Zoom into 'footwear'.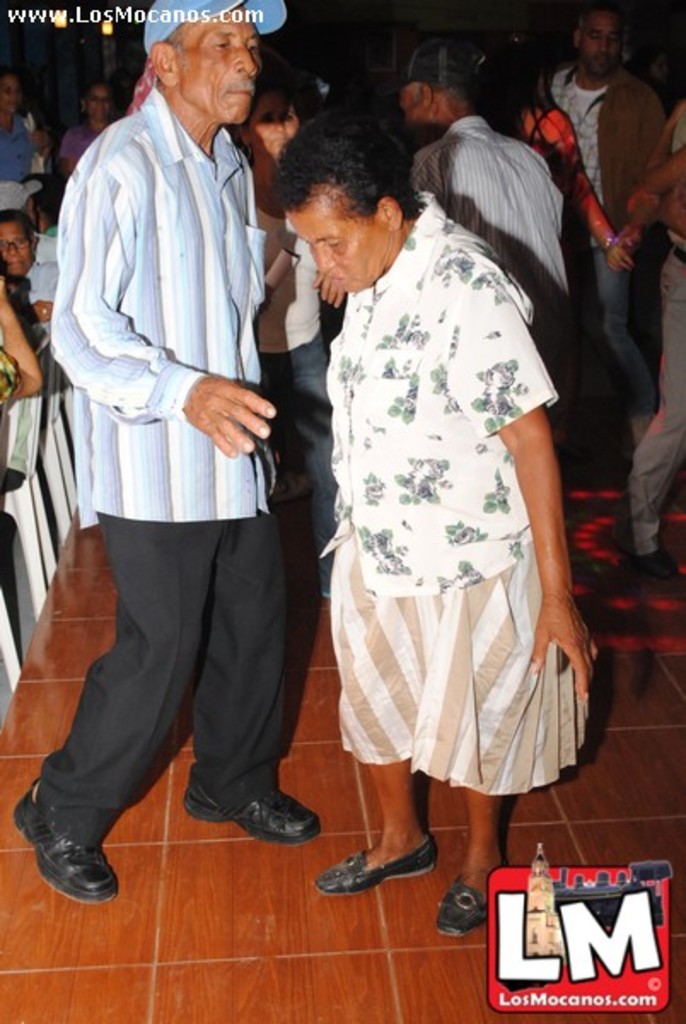
Zoom target: detection(633, 555, 677, 579).
